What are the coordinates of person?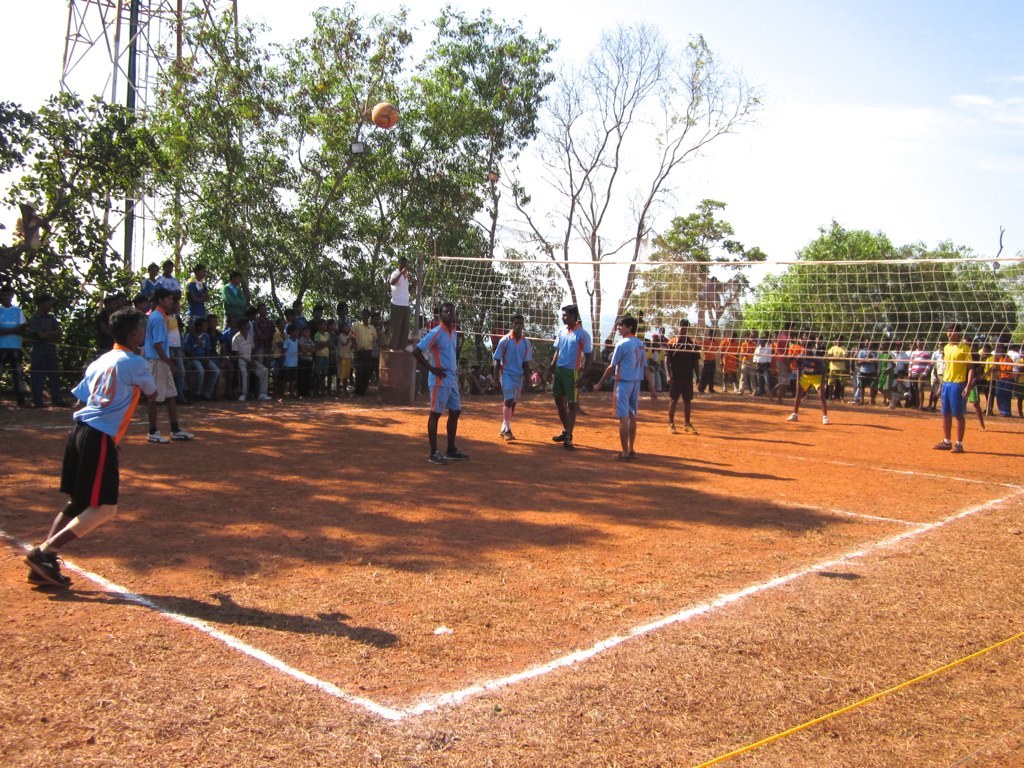
crop(245, 303, 259, 333).
